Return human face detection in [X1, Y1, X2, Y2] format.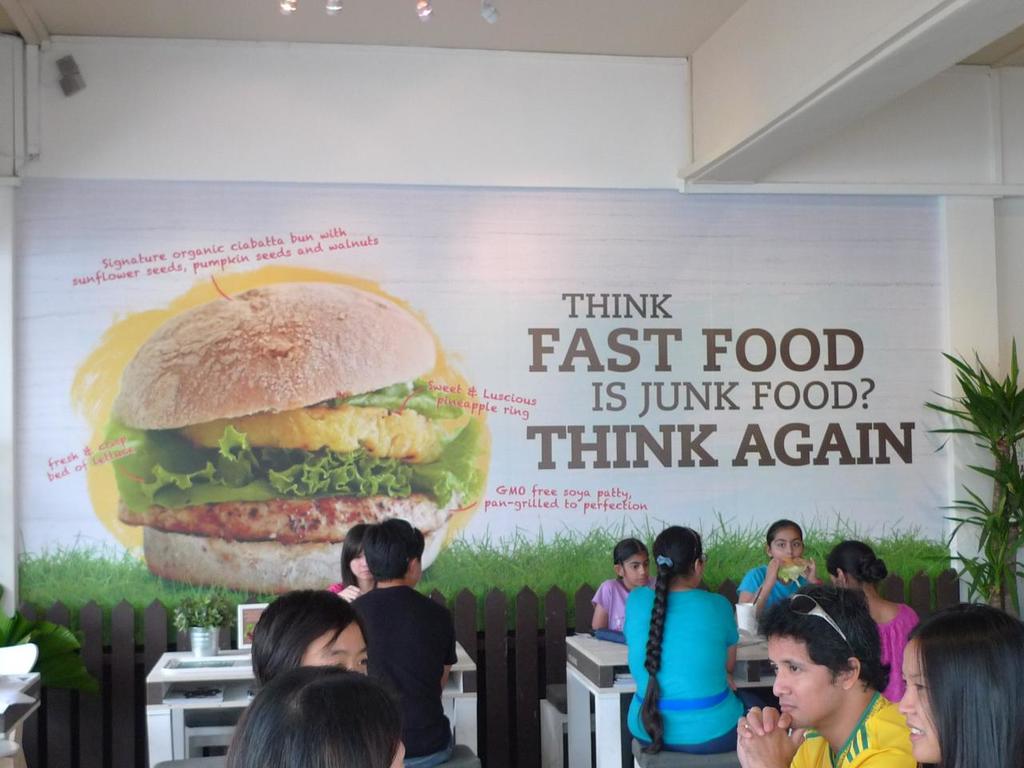
[760, 638, 834, 730].
